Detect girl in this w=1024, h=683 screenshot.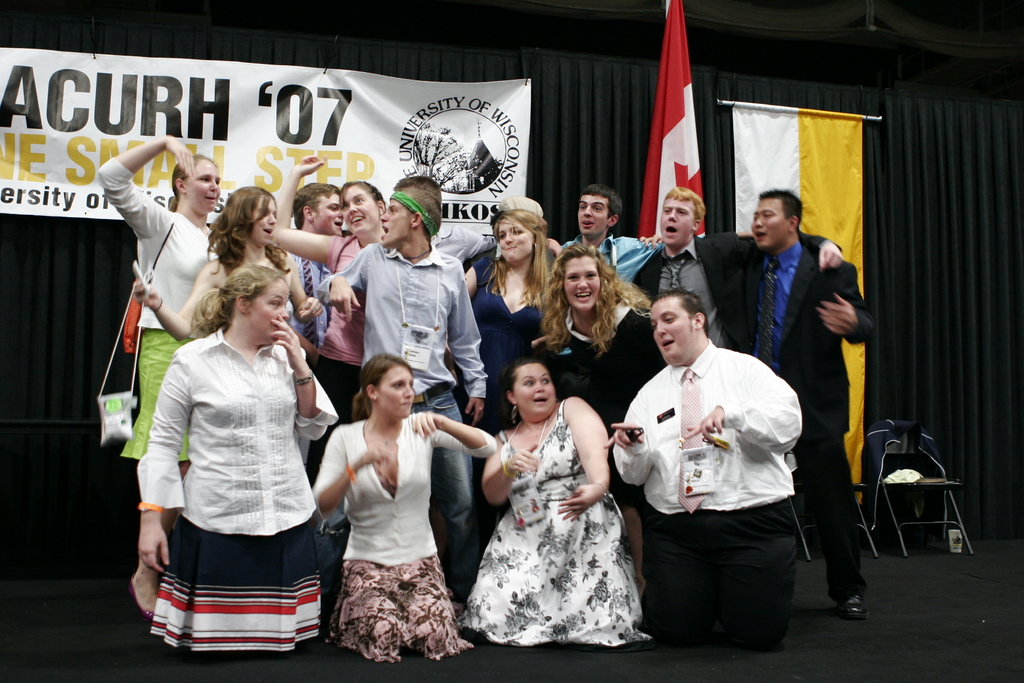
Detection: (left=458, top=344, right=649, bottom=665).
